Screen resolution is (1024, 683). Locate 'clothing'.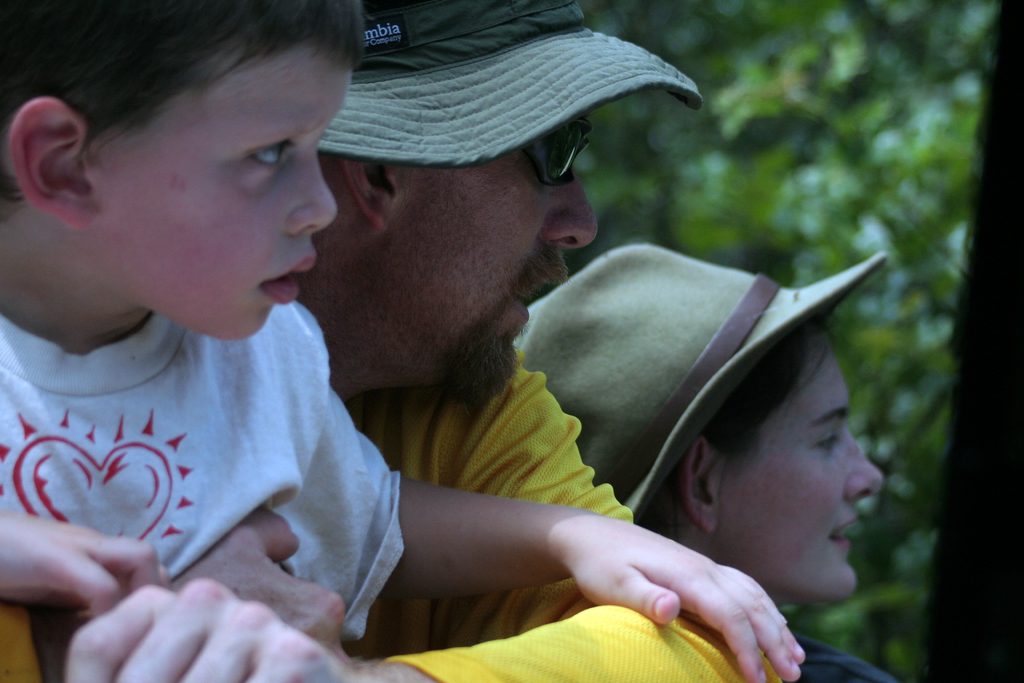
crop(781, 625, 897, 682).
